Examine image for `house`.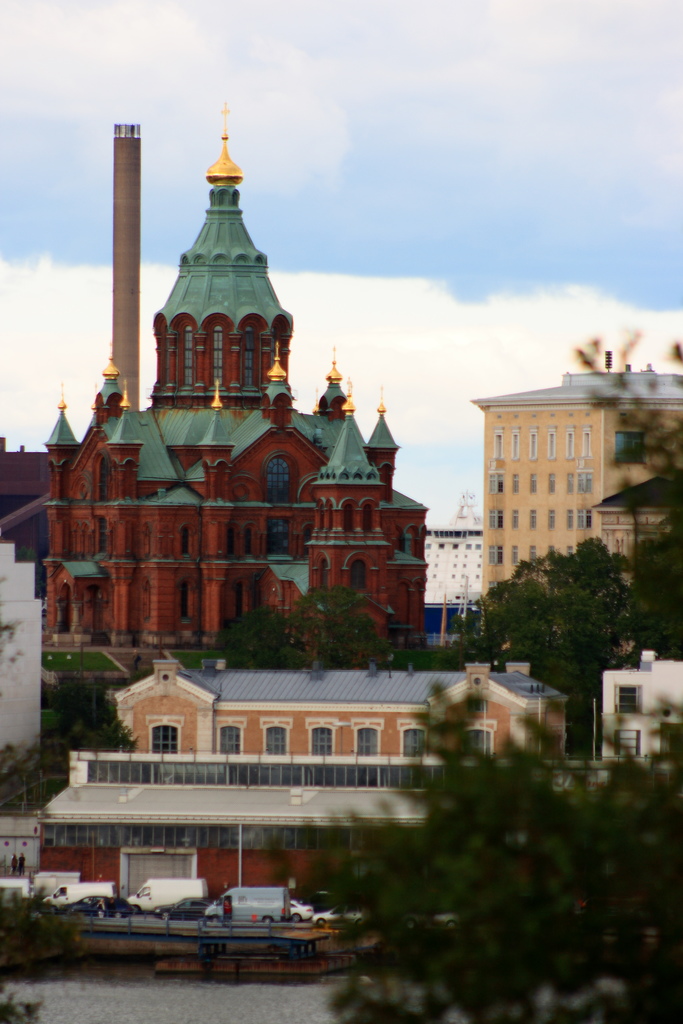
Examination result: box=[597, 634, 682, 767].
